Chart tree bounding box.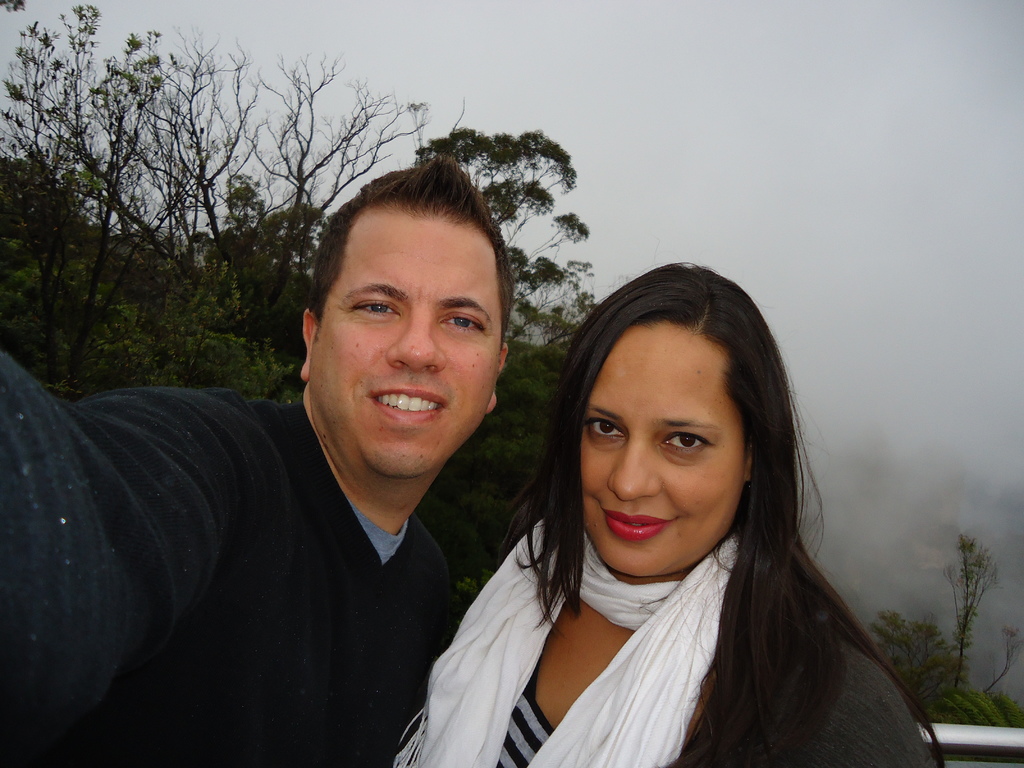
Charted: bbox(941, 537, 1001, 698).
